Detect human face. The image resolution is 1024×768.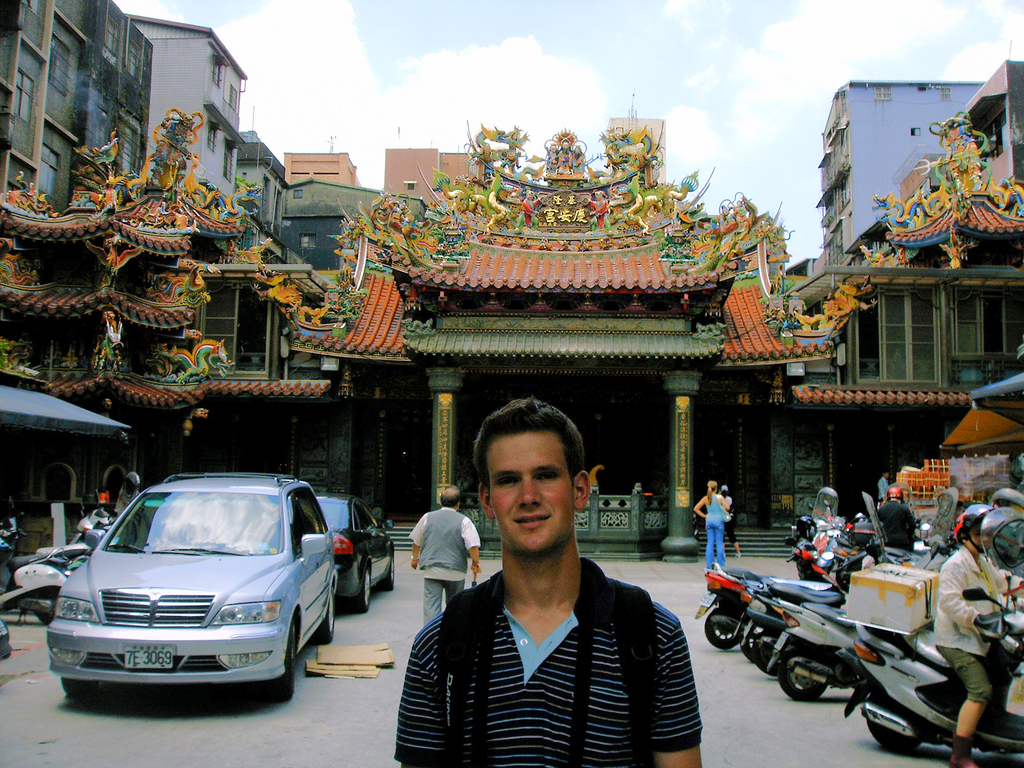
[x1=969, y1=515, x2=994, y2=550].
